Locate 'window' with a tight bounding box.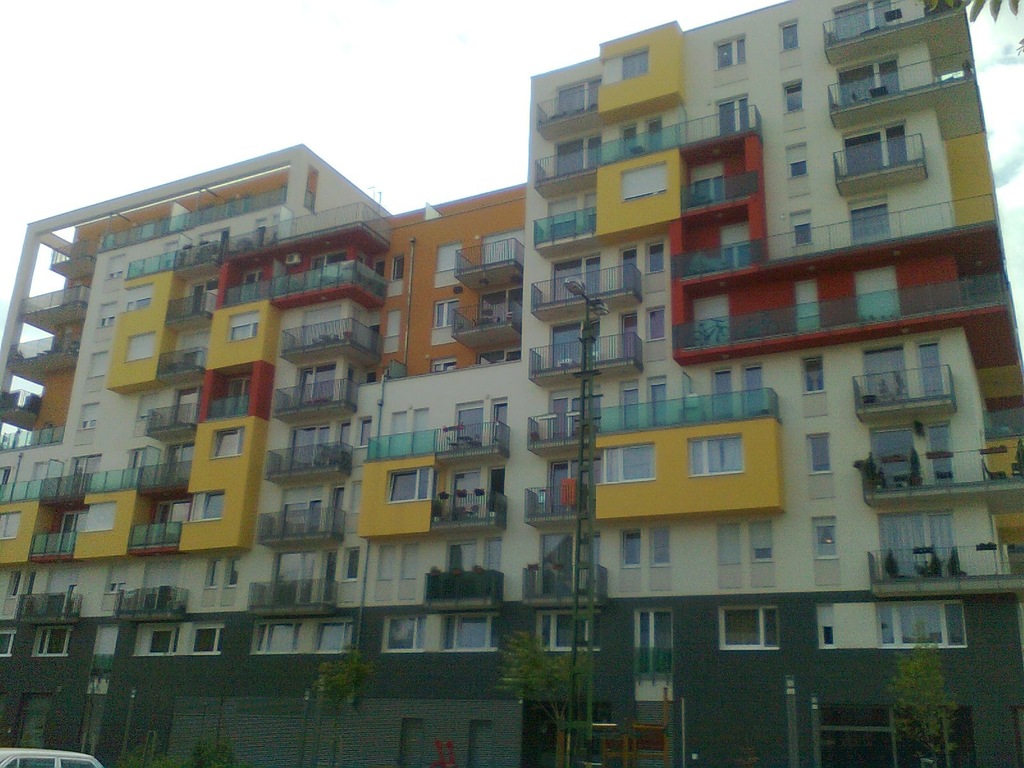
box=[144, 630, 175, 663].
